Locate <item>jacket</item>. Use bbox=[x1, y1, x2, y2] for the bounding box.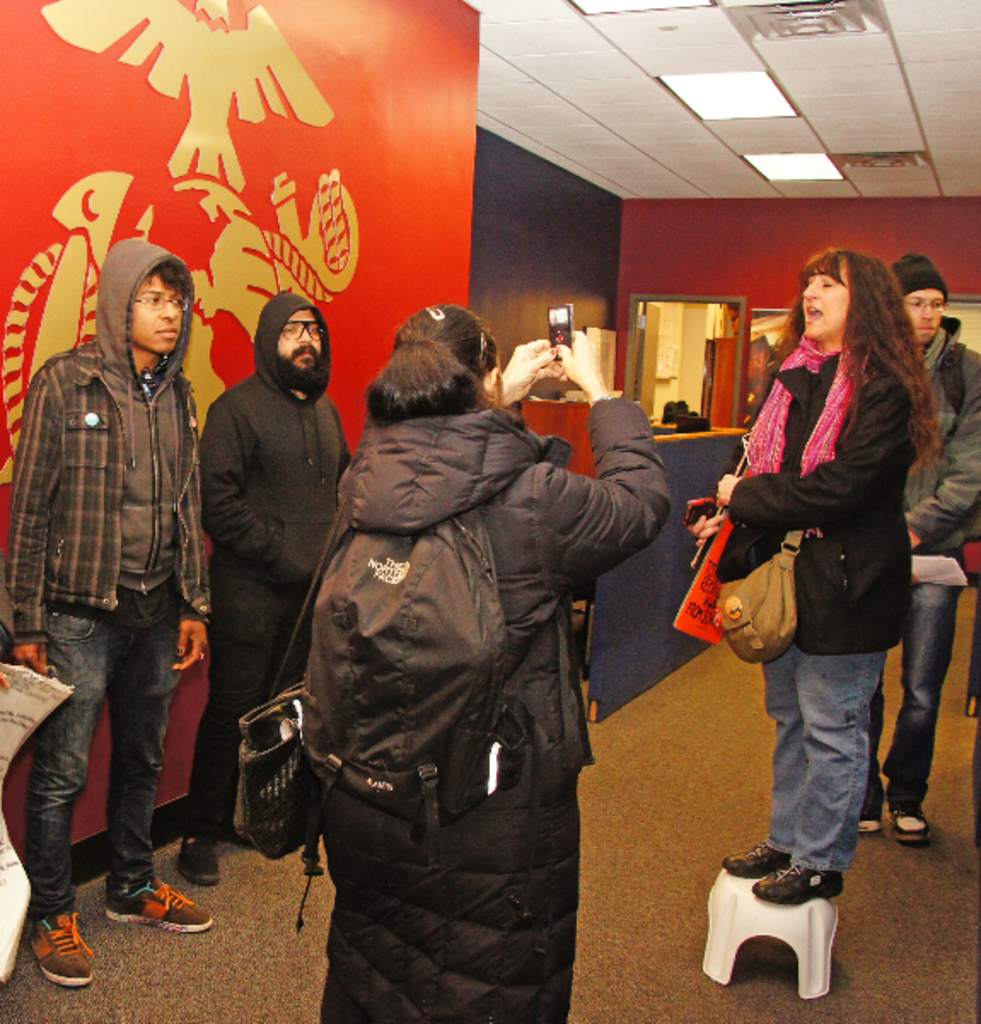
bbox=[217, 290, 343, 647].
